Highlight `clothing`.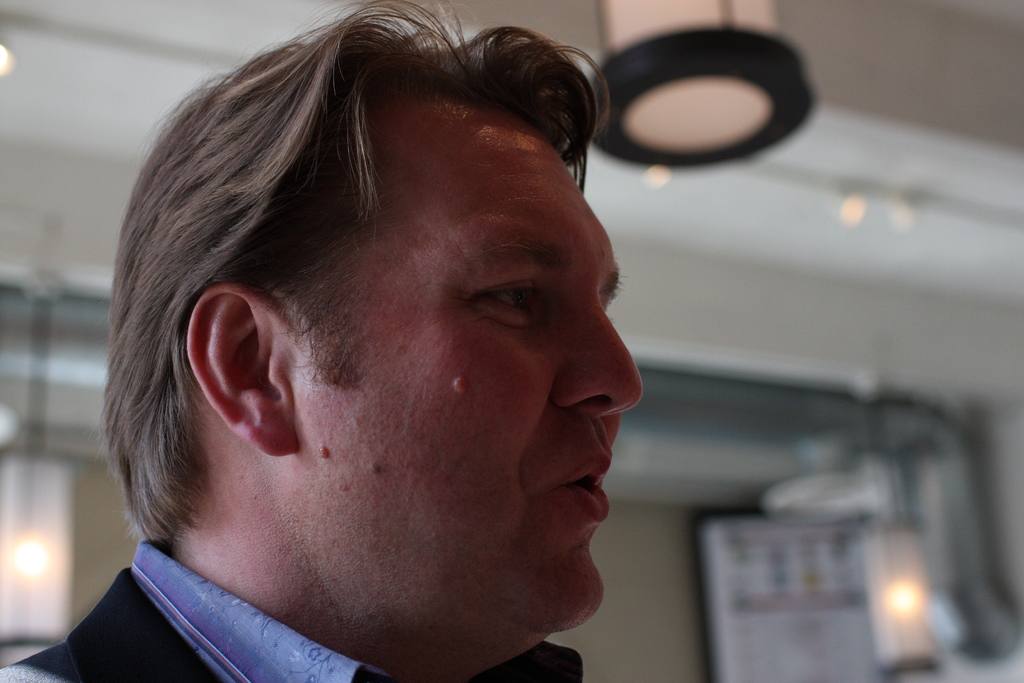
Highlighted region: BBox(0, 525, 591, 682).
